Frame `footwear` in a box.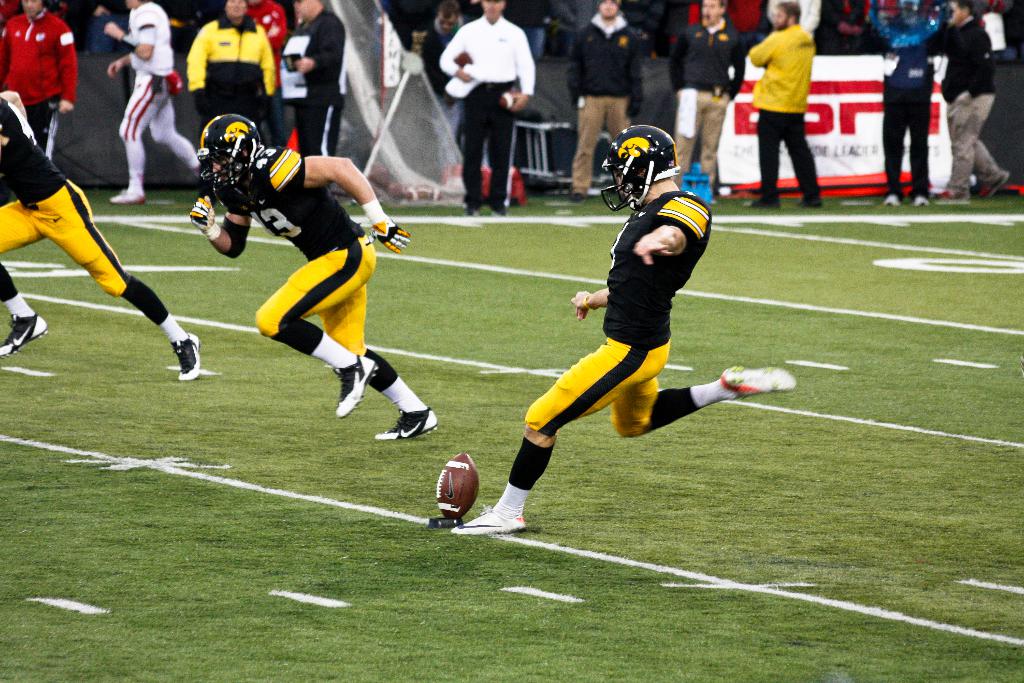
box(909, 193, 928, 206).
